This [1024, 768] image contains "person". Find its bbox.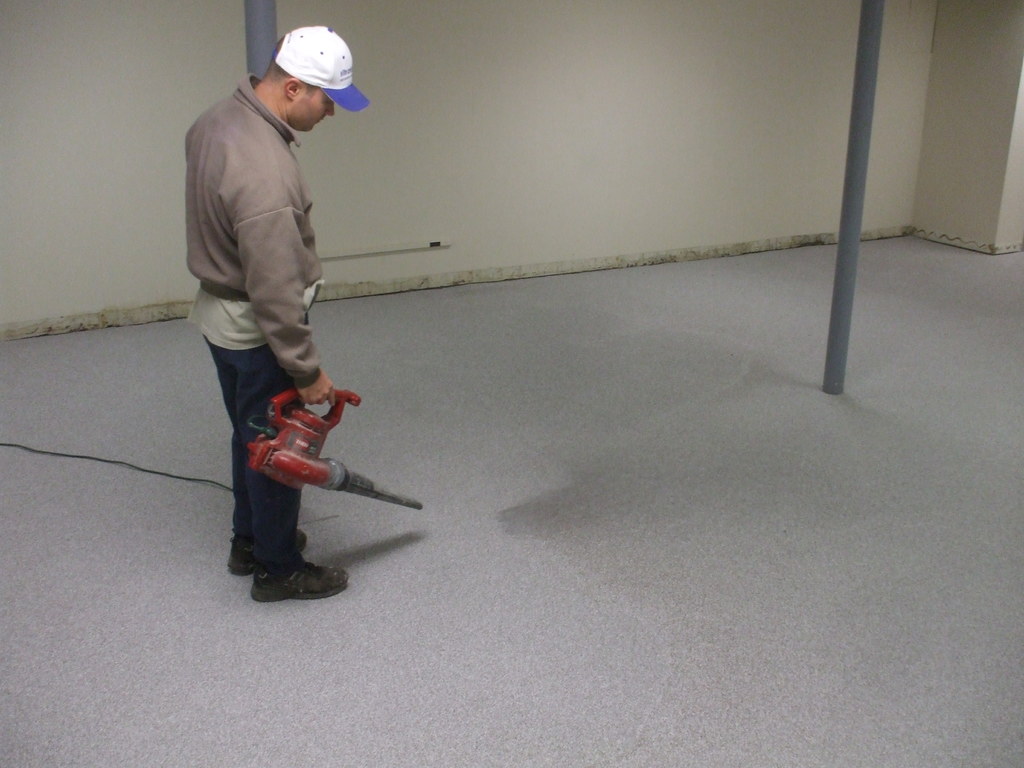
187/11/380/605.
